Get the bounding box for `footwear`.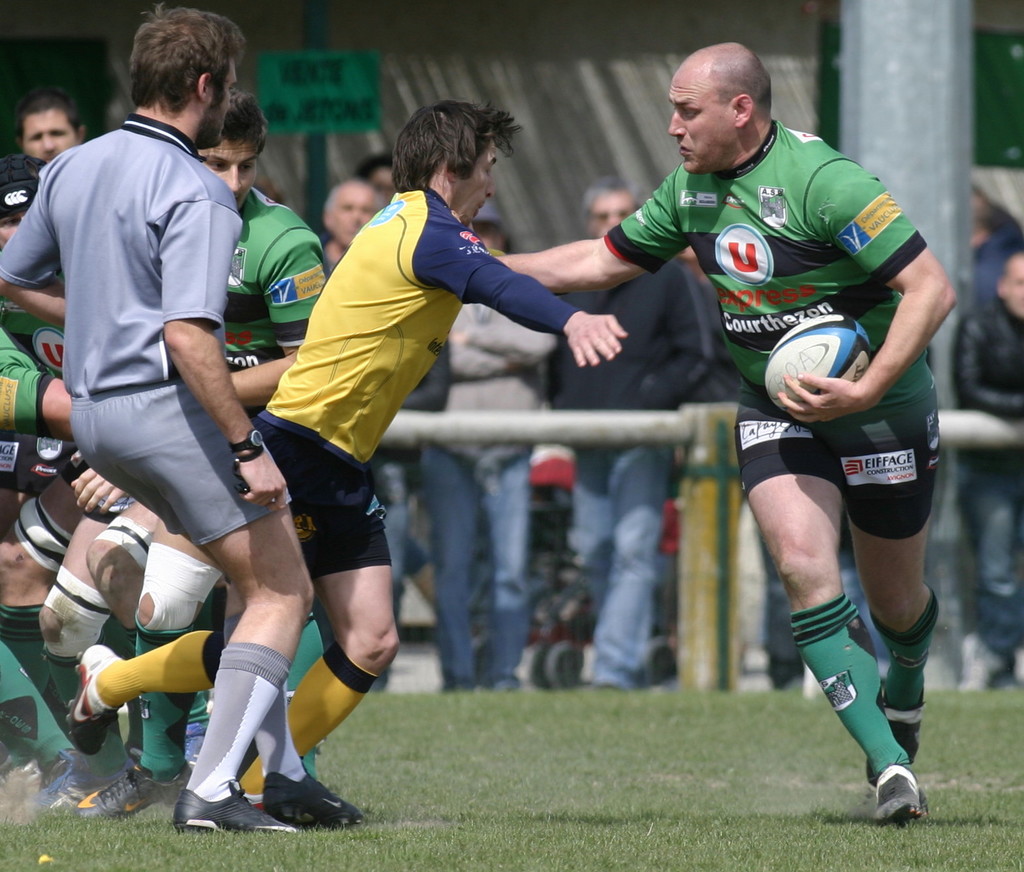
{"x1": 874, "y1": 771, "x2": 921, "y2": 824}.
